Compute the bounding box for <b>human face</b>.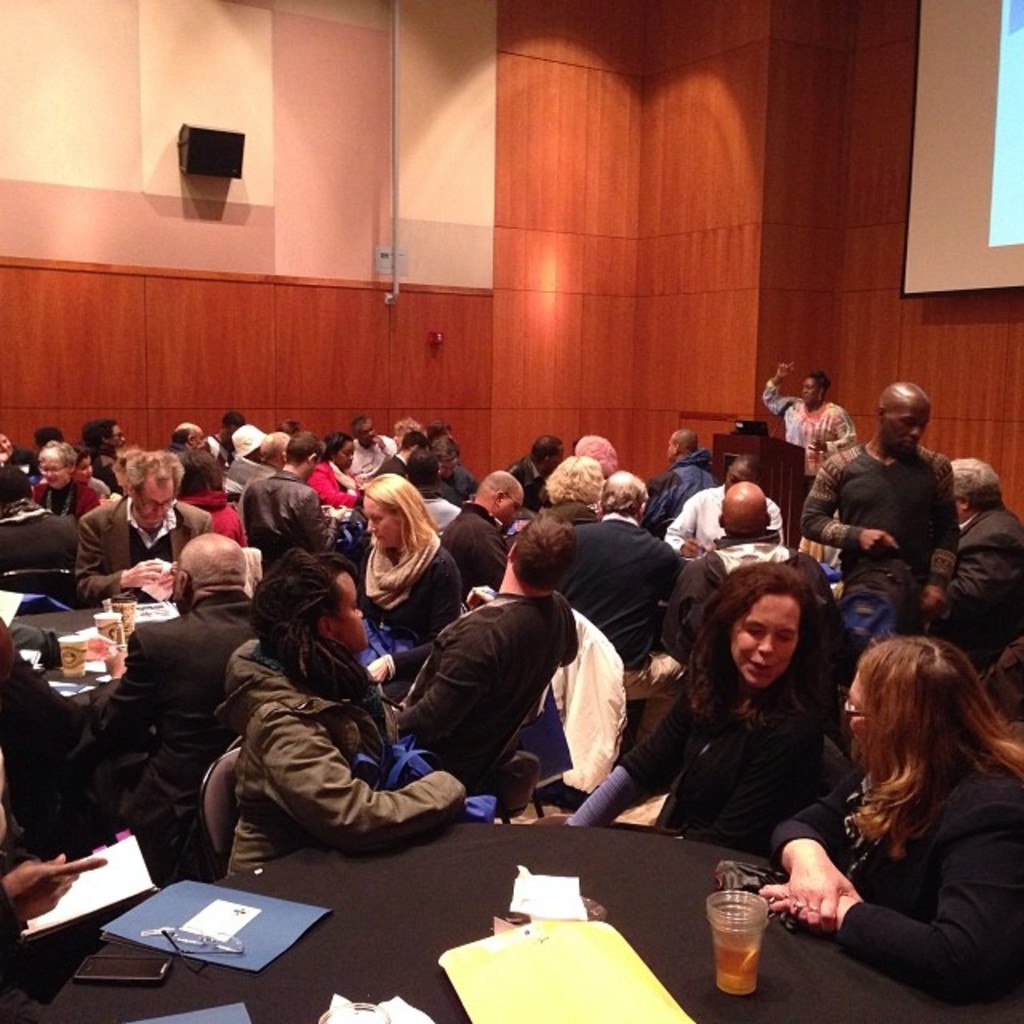
(left=547, top=448, right=565, bottom=474).
